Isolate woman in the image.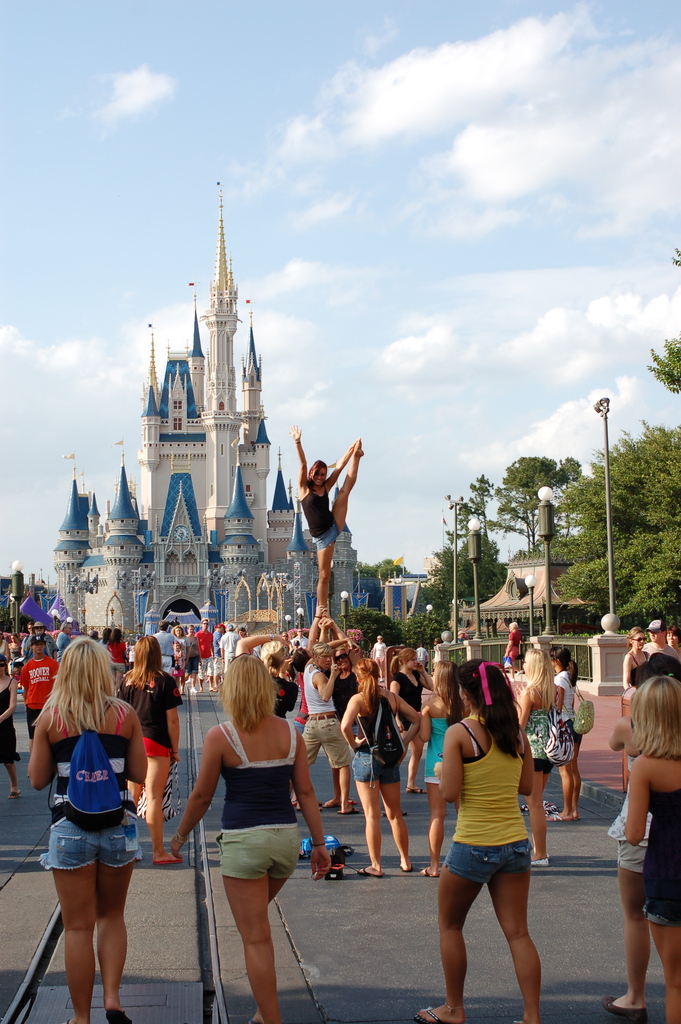
Isolated region: crop(109, 623, 181, 860).
